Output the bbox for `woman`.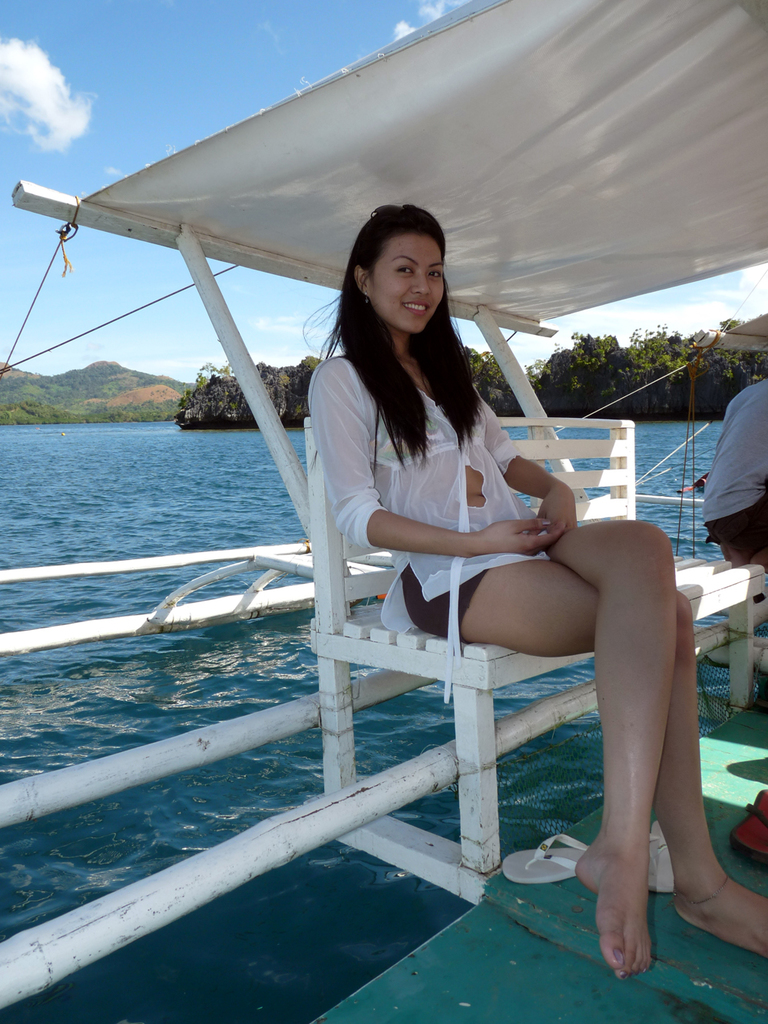
left=272, top=235, right=667, bottom=983.
